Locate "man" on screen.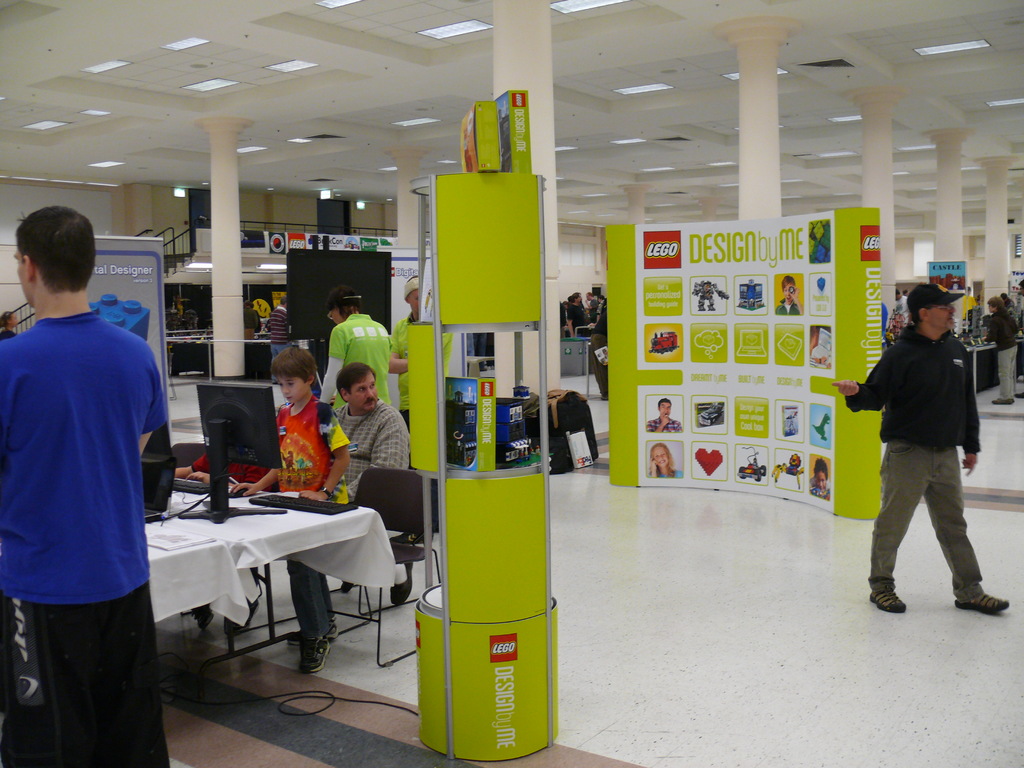
On screen at rect(266, 298, 289, 385).
